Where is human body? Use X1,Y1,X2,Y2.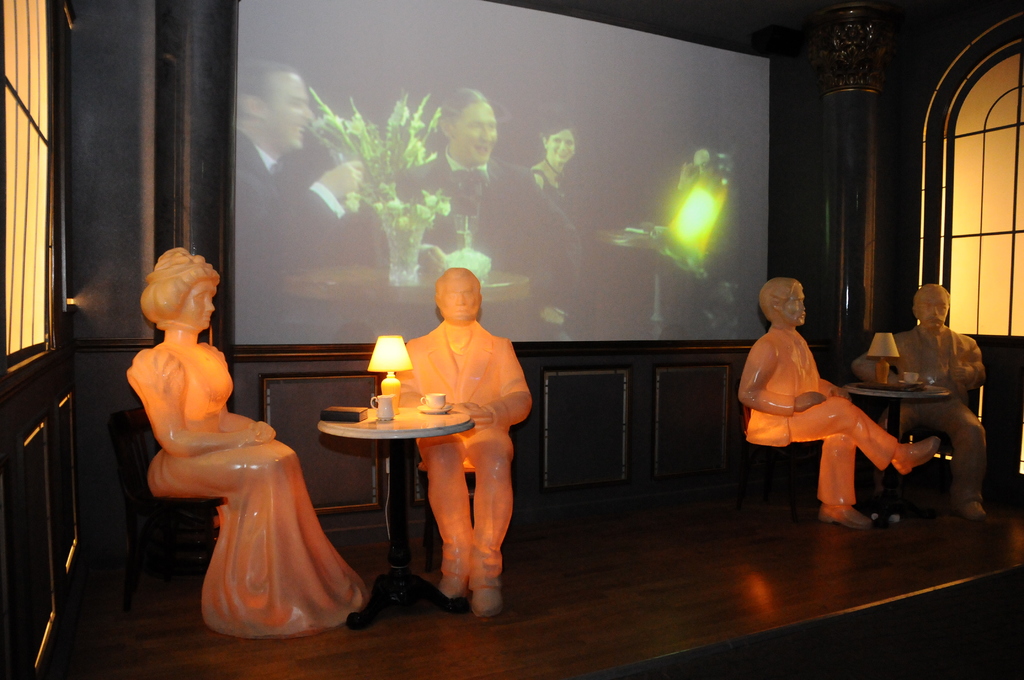
394,88,581,345.
